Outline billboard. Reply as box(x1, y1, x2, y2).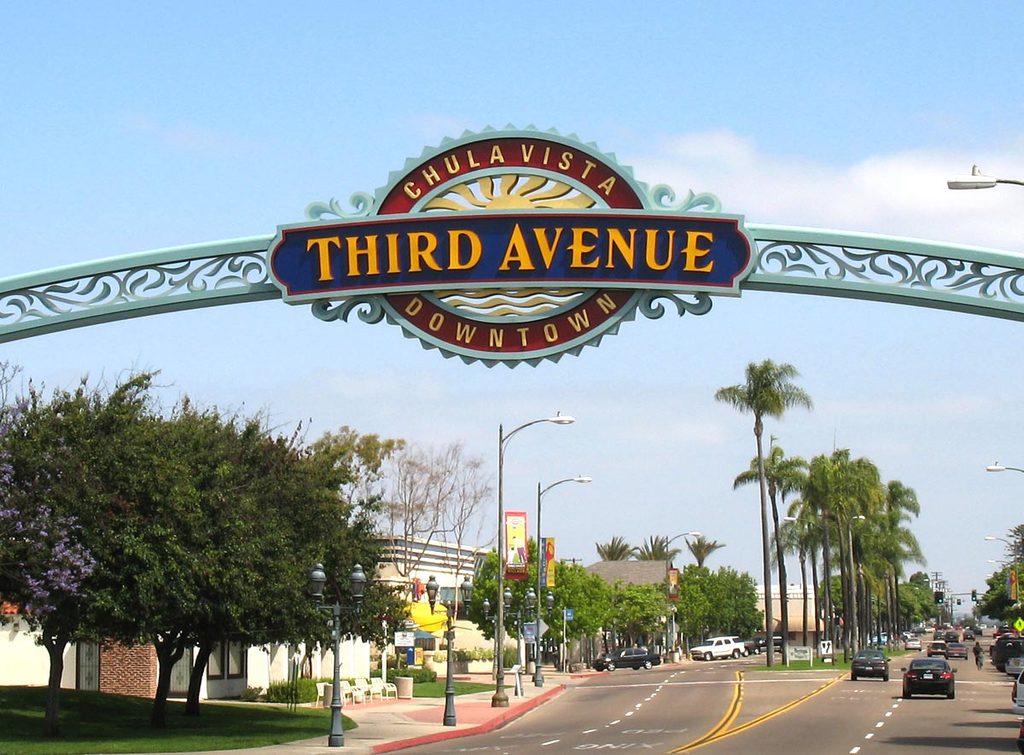
box(538, 535, 554, 590).
